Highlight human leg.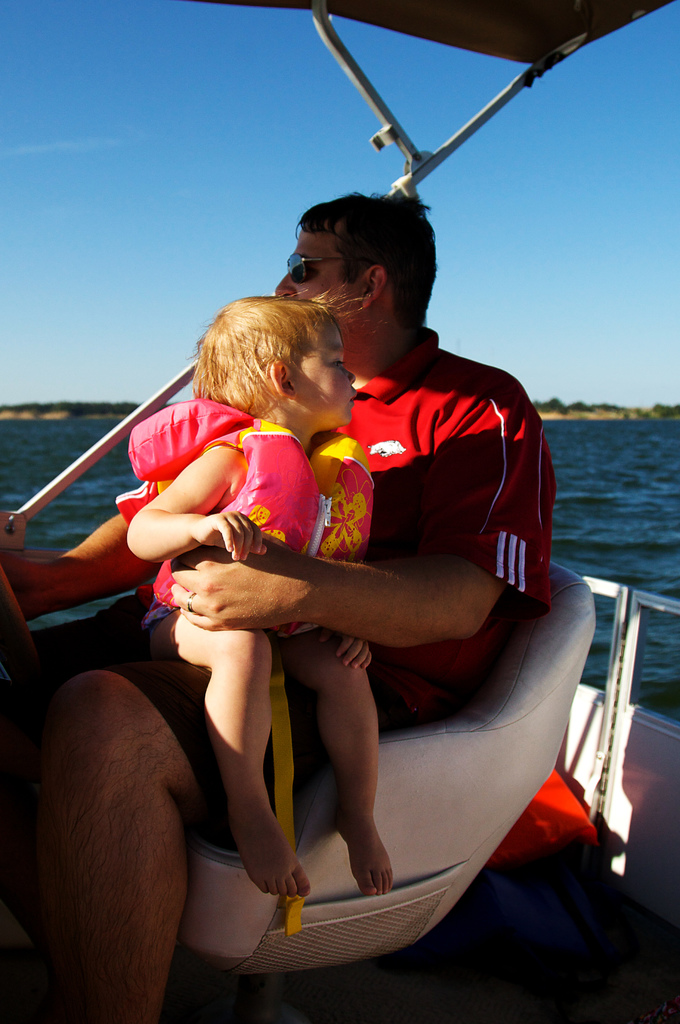
Highlighted region: (left=164, top=619, right=313, bottom=897).
